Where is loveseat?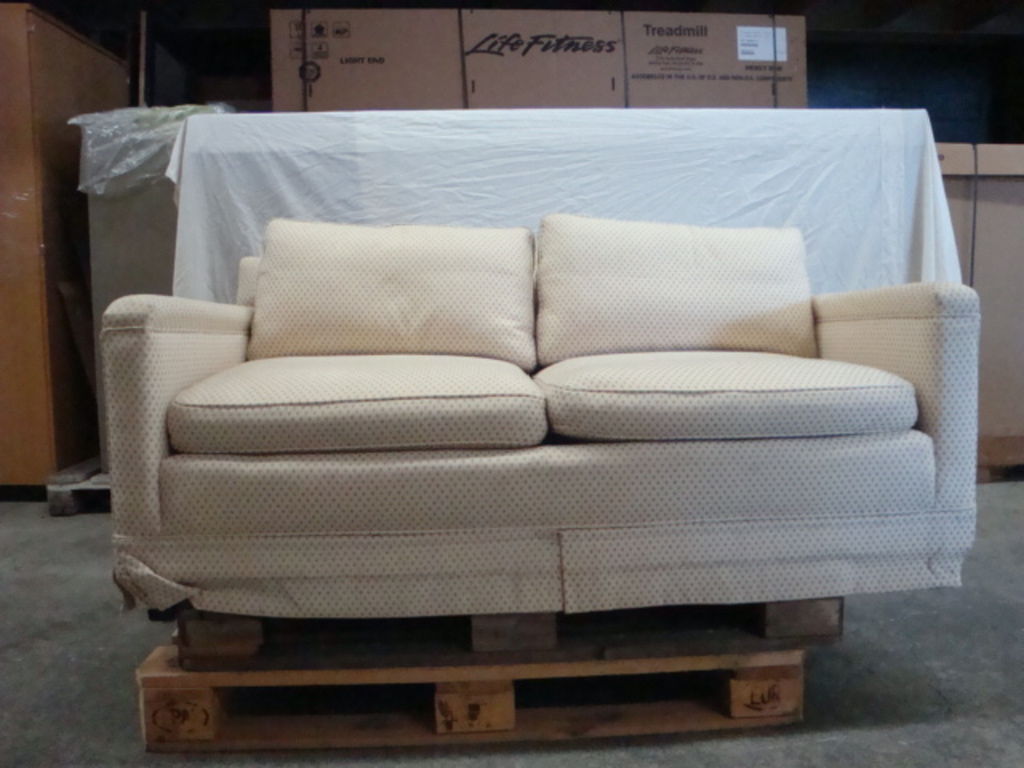
detection(99, 213, 981, 661).
